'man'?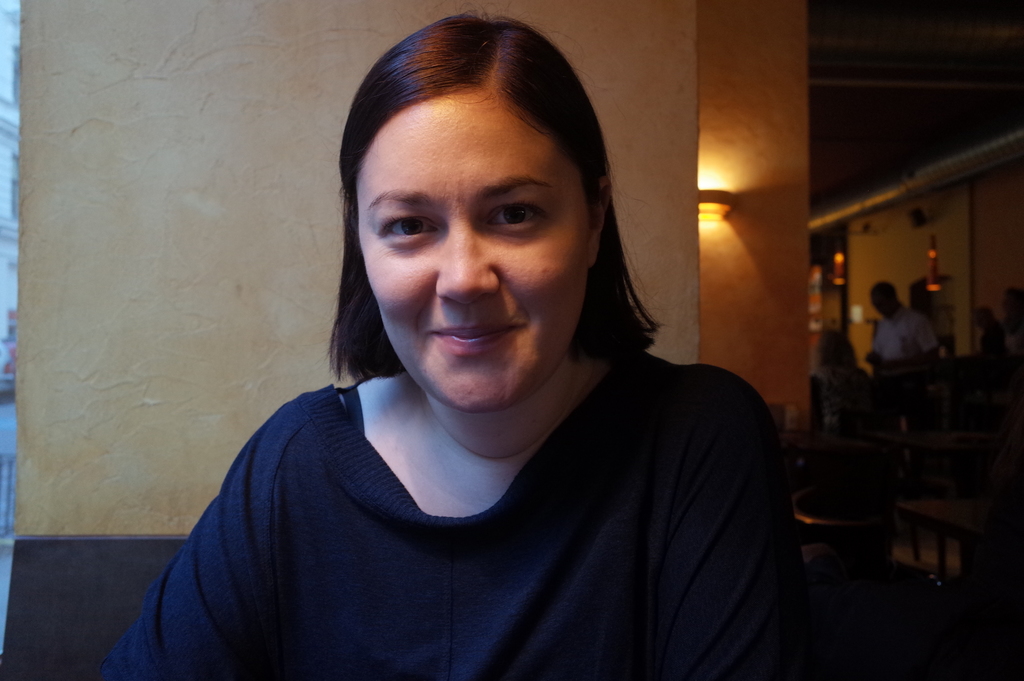
Rect(868, 279, 959, 451)
